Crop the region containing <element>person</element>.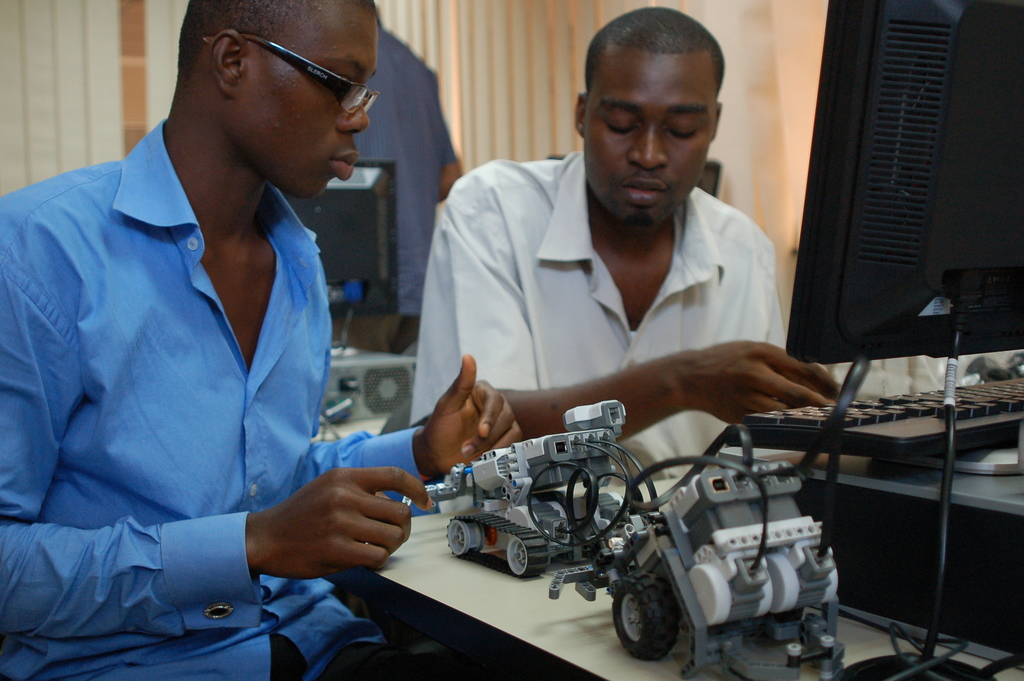
Crop region: crop(0, 0, 524, 680).
